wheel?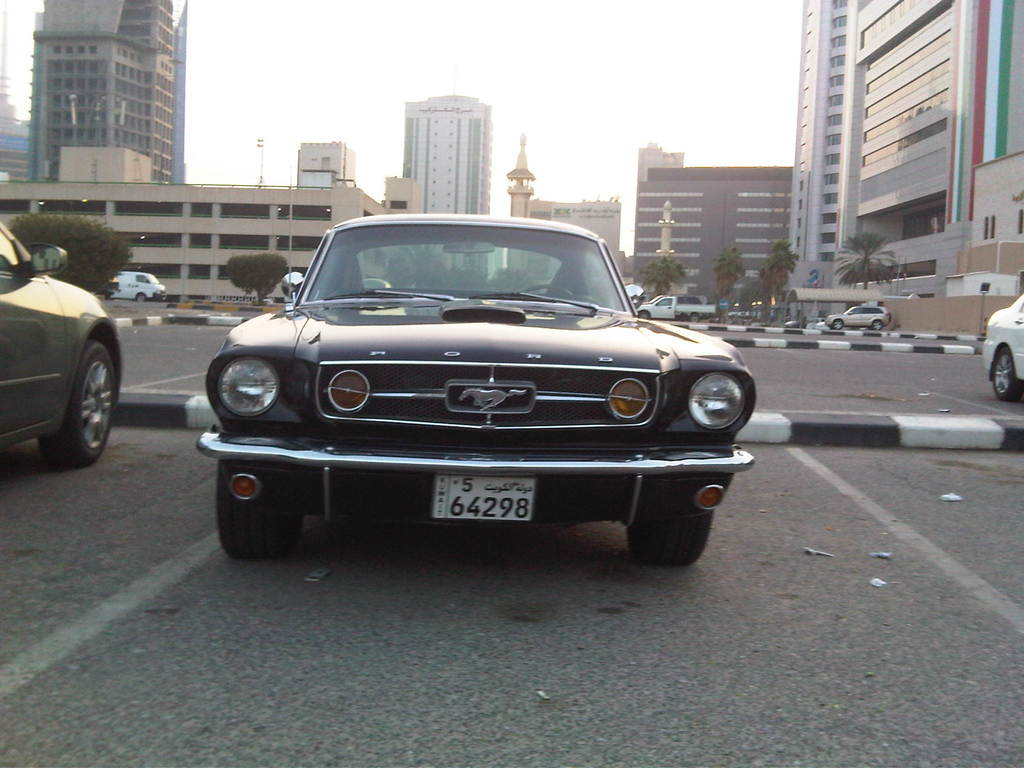
bbox(834, 322, 846, 327)
